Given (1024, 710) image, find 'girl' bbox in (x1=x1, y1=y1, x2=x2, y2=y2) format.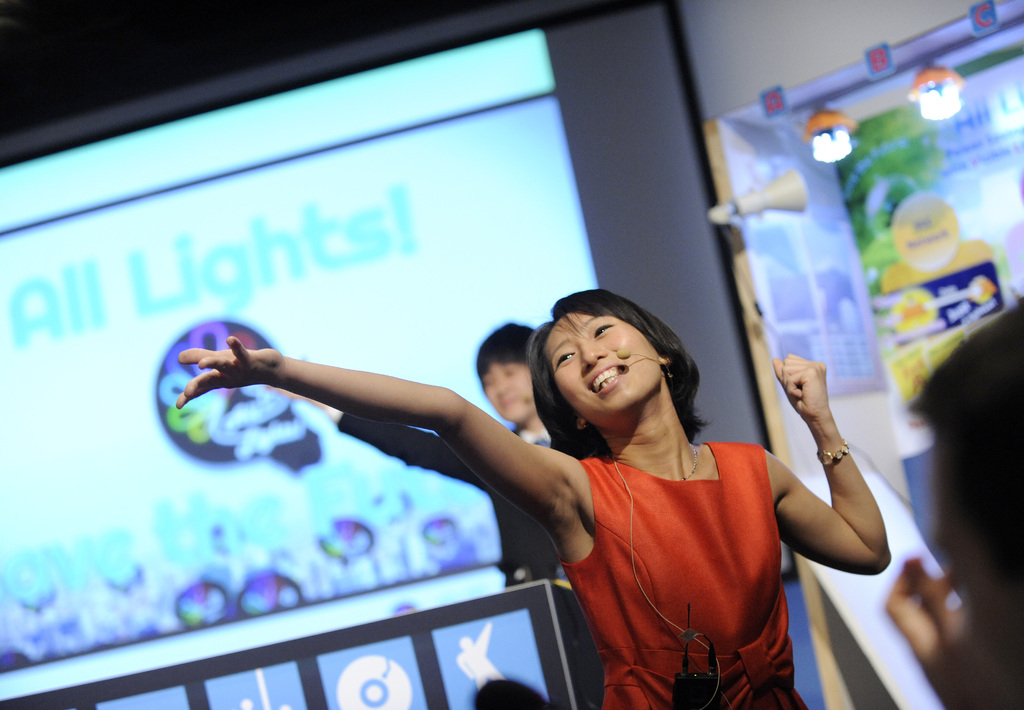
(x1=176, y1=287, x2=894, y2=709).
